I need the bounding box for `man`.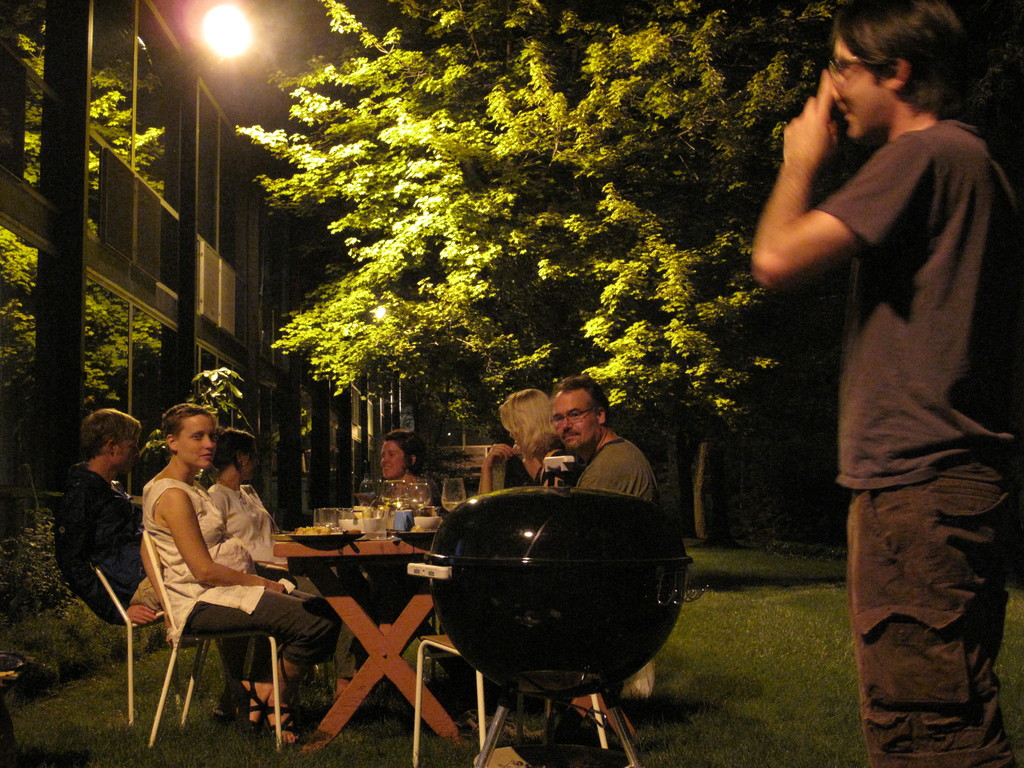
Here it is: 52/410/253/719.
